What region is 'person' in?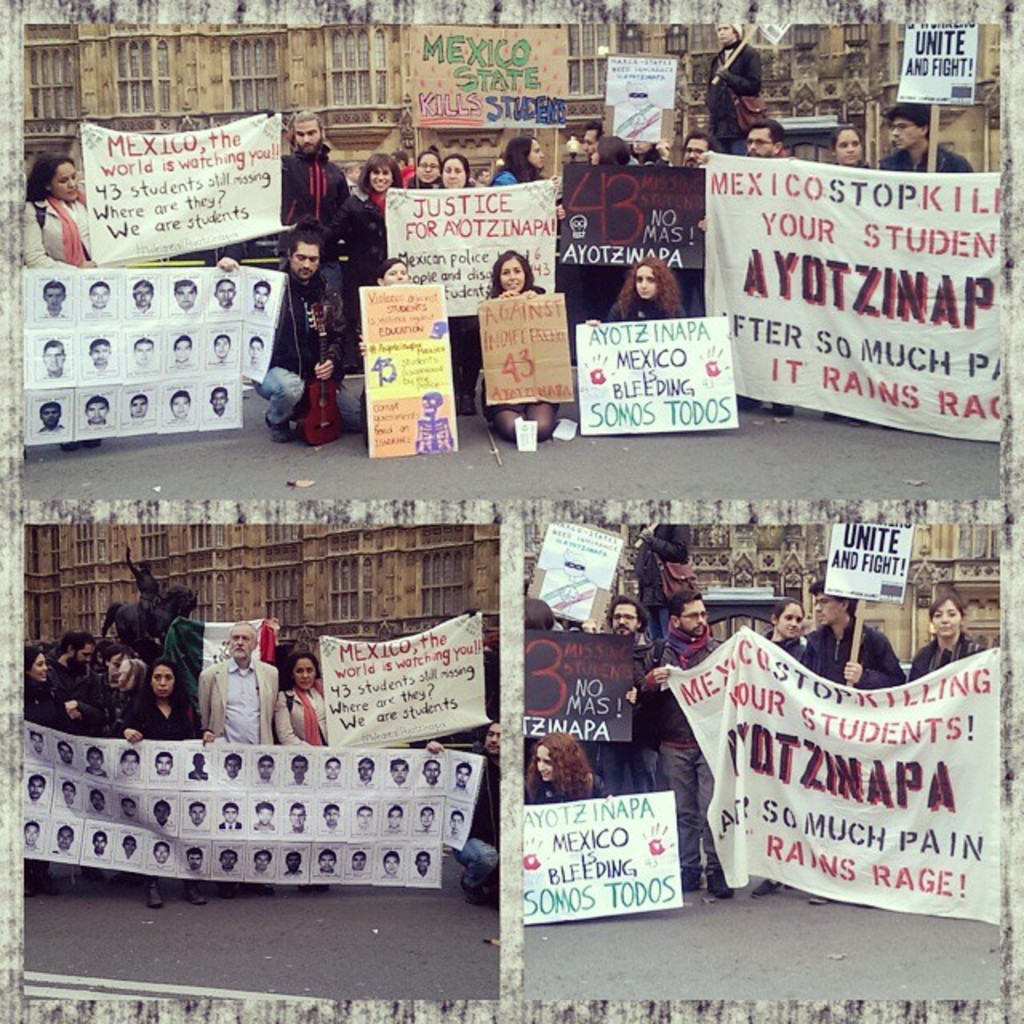
222,797,245,834.
